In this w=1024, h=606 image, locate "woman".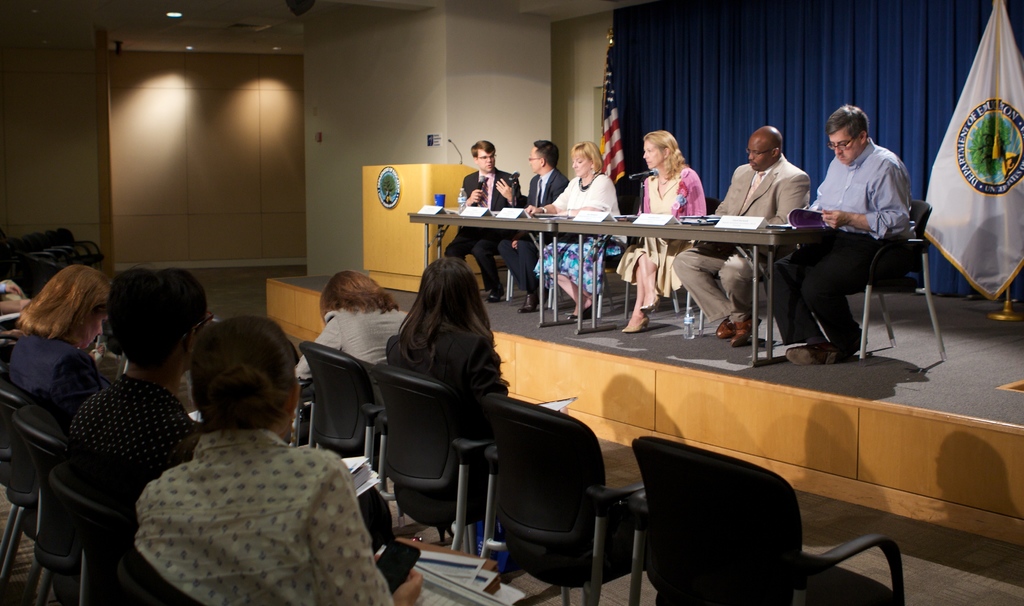
Bounding box: left=131, top=307, right=410, bottom=598.
